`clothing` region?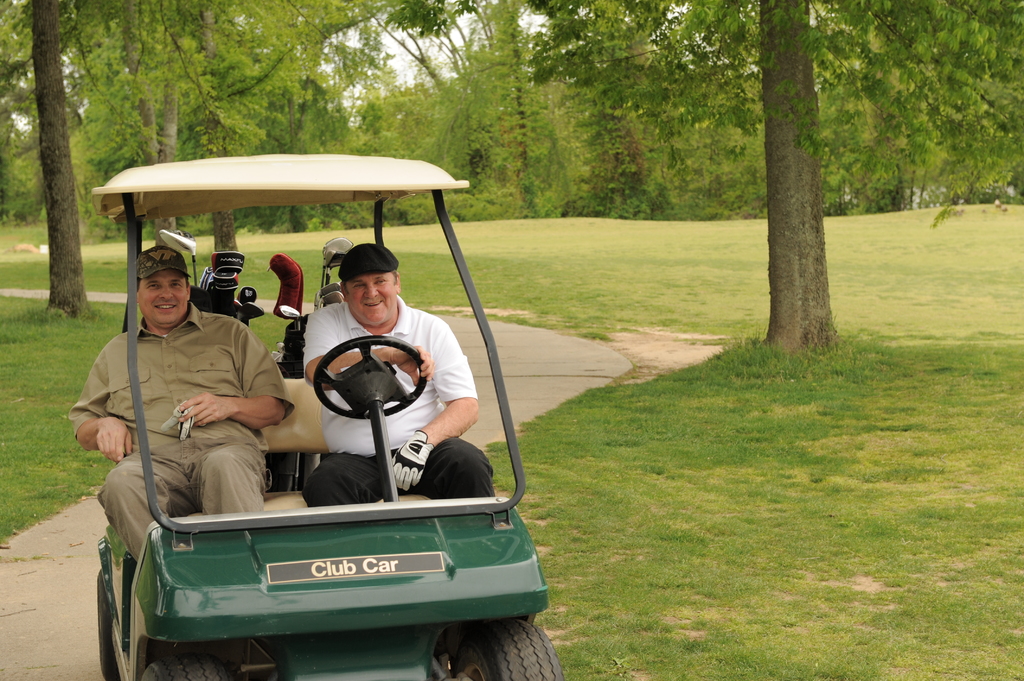
284/298/487/501
